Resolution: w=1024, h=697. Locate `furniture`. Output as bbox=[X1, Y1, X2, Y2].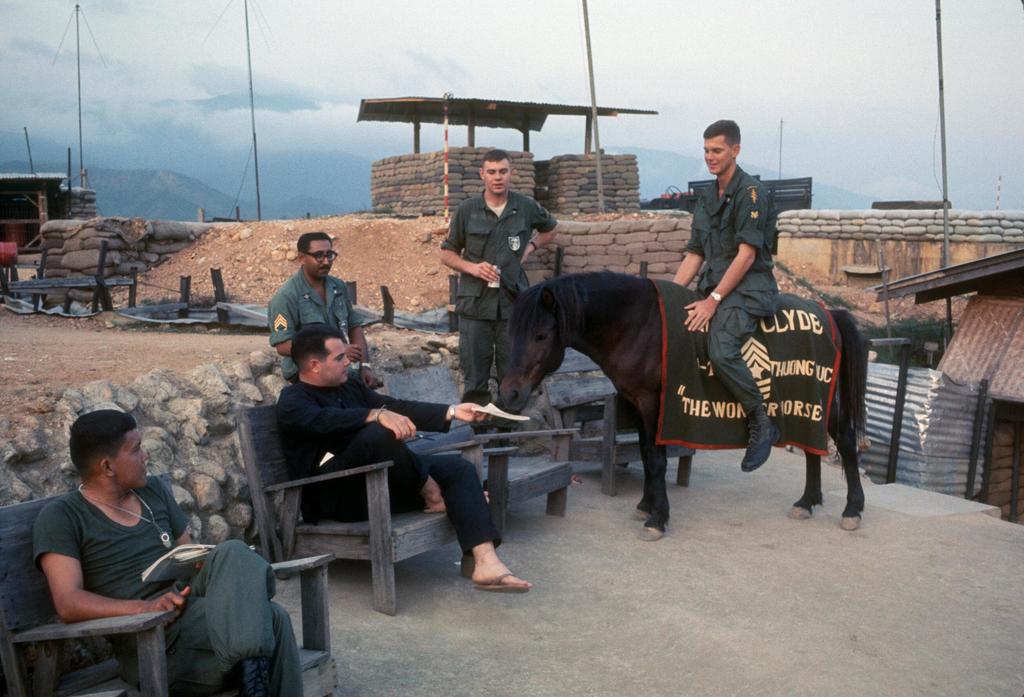
bbox=[243, 415, 488, 616].
